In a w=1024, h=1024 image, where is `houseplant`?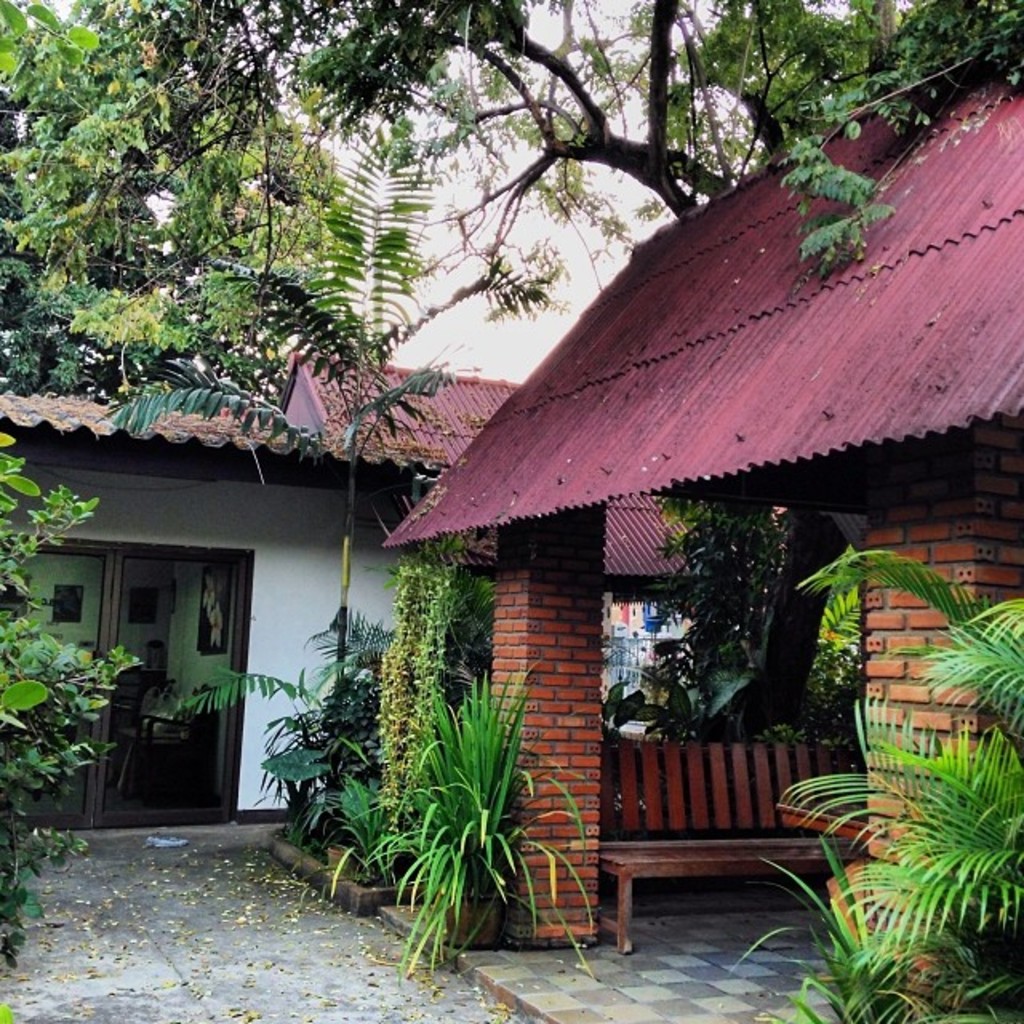
{"x1": 360, "y1": 651, "x2": 602, "y2": 995}.
